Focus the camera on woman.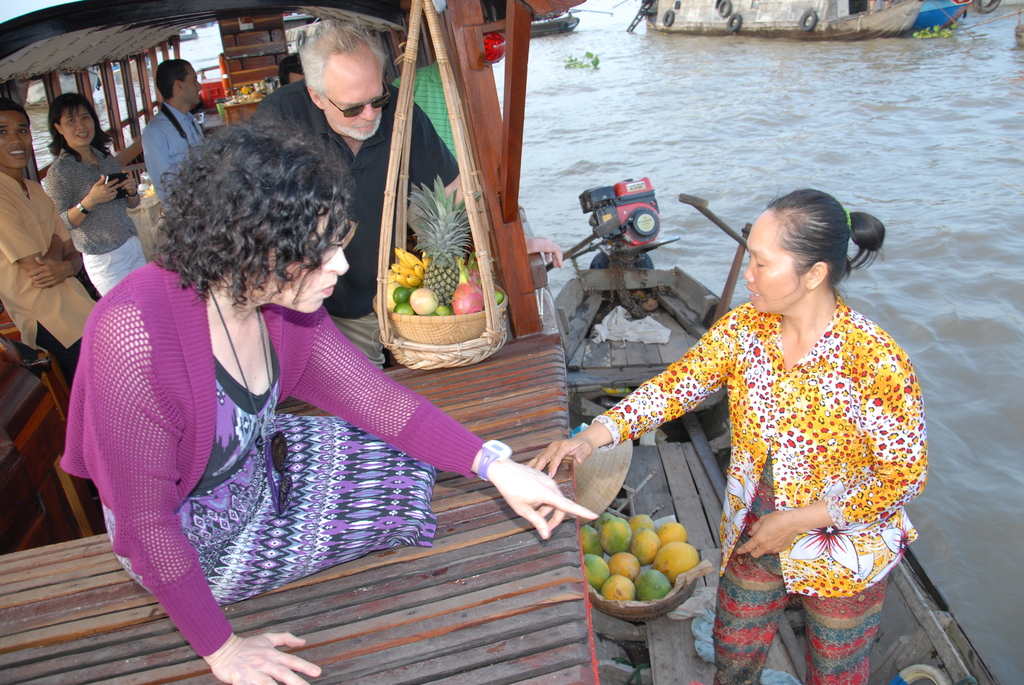
Focus region: {"left": 520, "top": 181, "right": 933, "bottom": 684}.
